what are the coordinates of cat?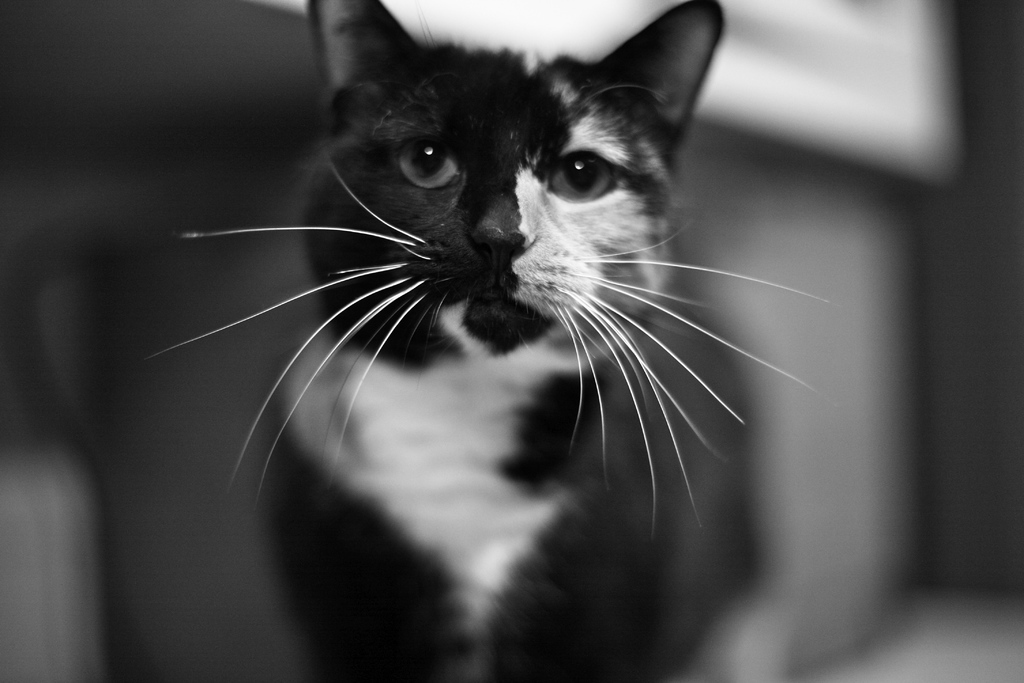
{"x1": 136, "y1": 0, "x2": 837, "y2": 682}.
